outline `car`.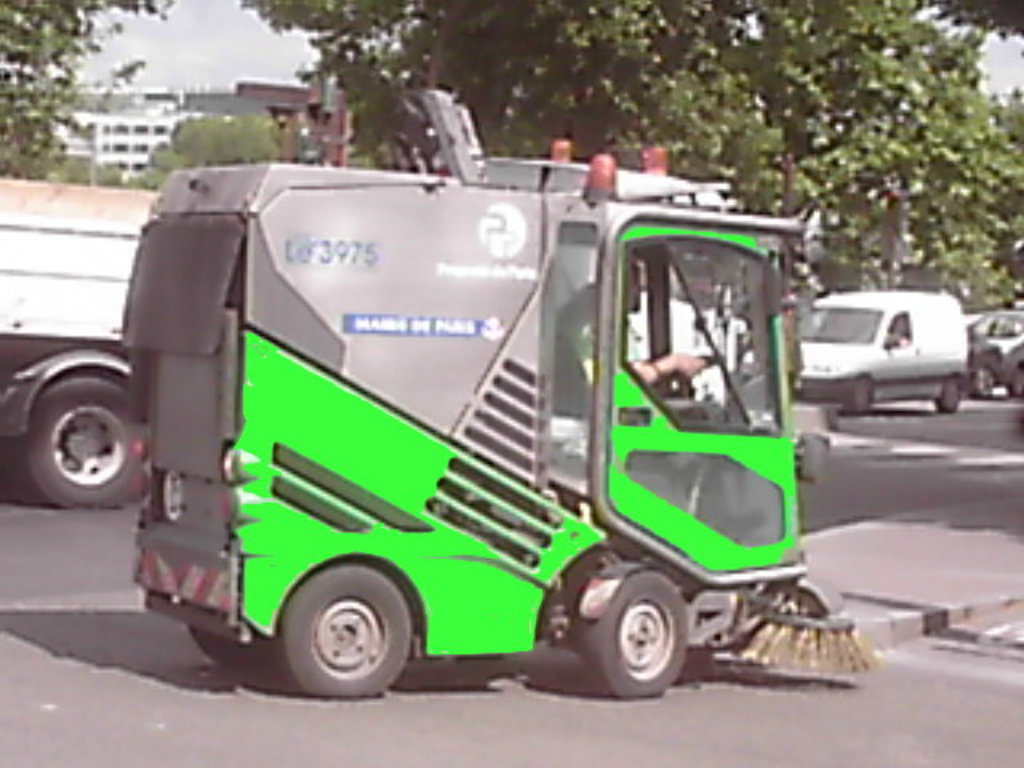
Outline: (x1=963, y1=309, x2=1022, y2=400).
